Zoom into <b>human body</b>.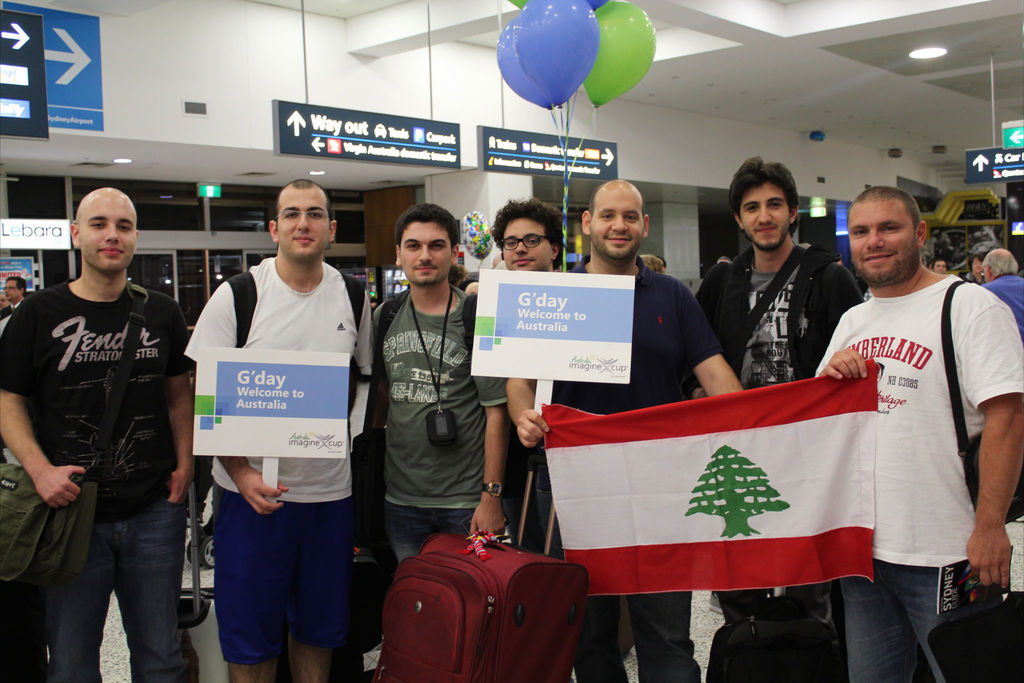
Zoom target: (368, 205, 513, 559).
